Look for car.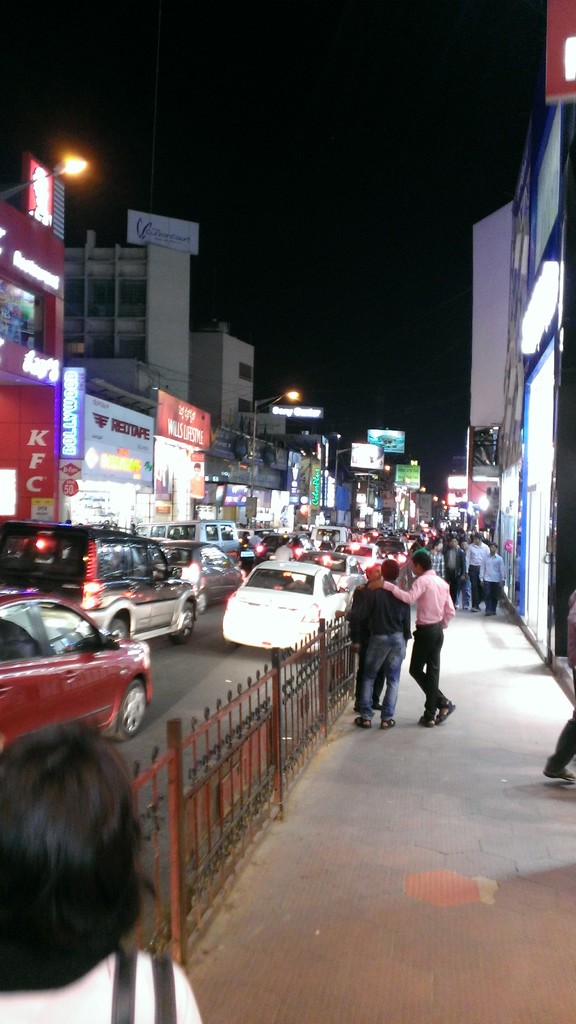
Found: box=[1, 521, 203, 641].
